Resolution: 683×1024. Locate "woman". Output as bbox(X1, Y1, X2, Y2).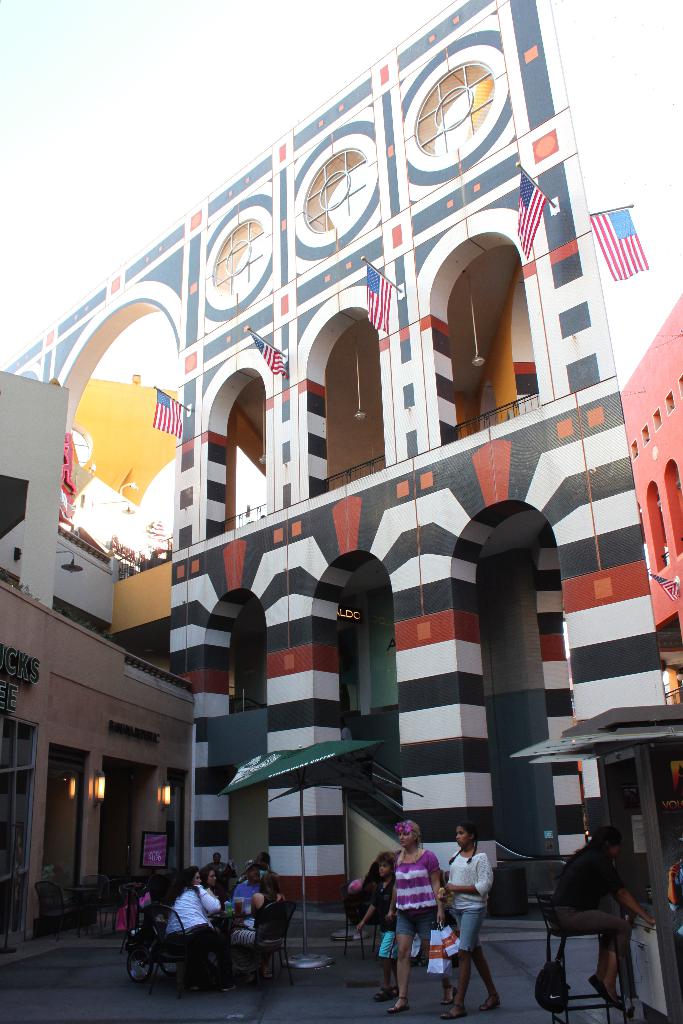
bbox(159, 861, 226, 968).
